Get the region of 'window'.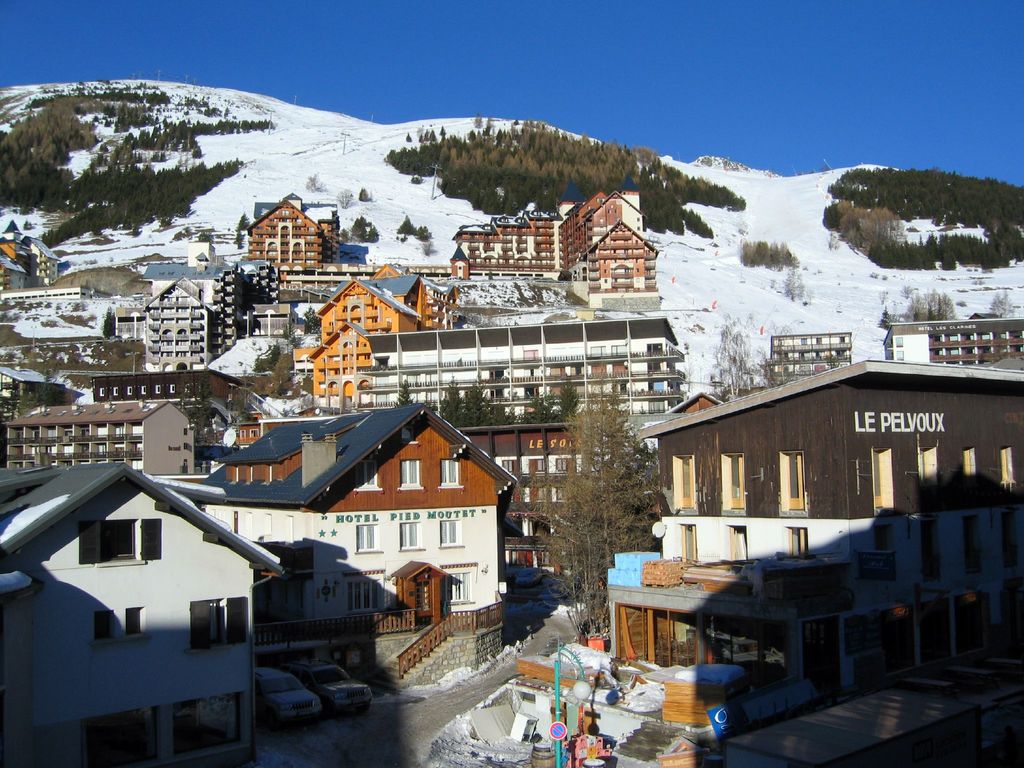
(356,523,378,553).
